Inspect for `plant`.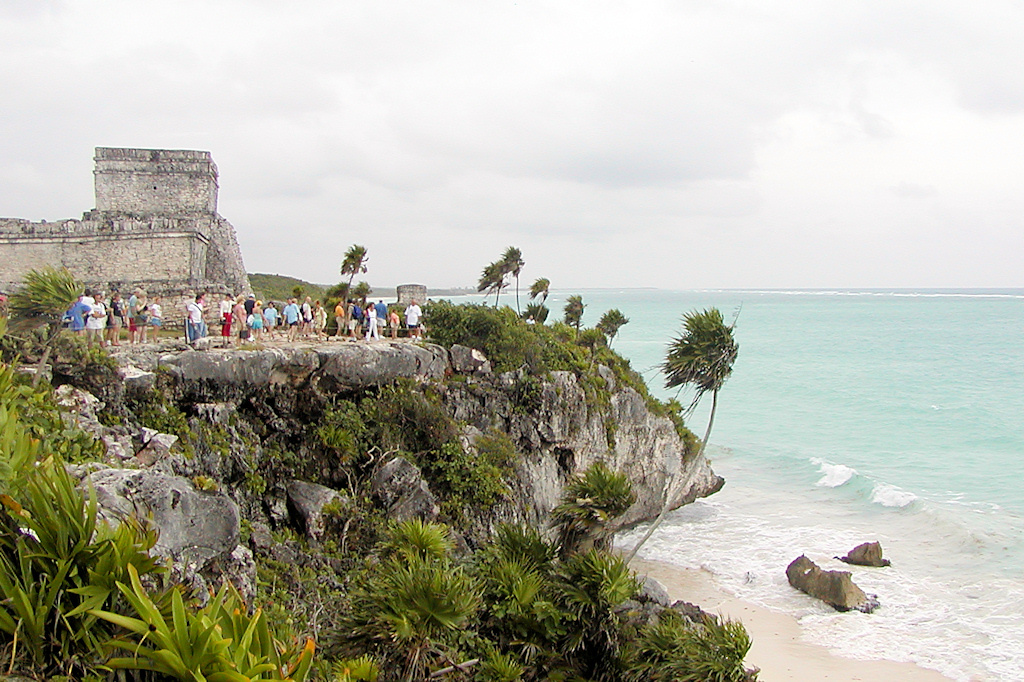
Inspection: <bbox>573, 541, 650, 620</bbox>.
